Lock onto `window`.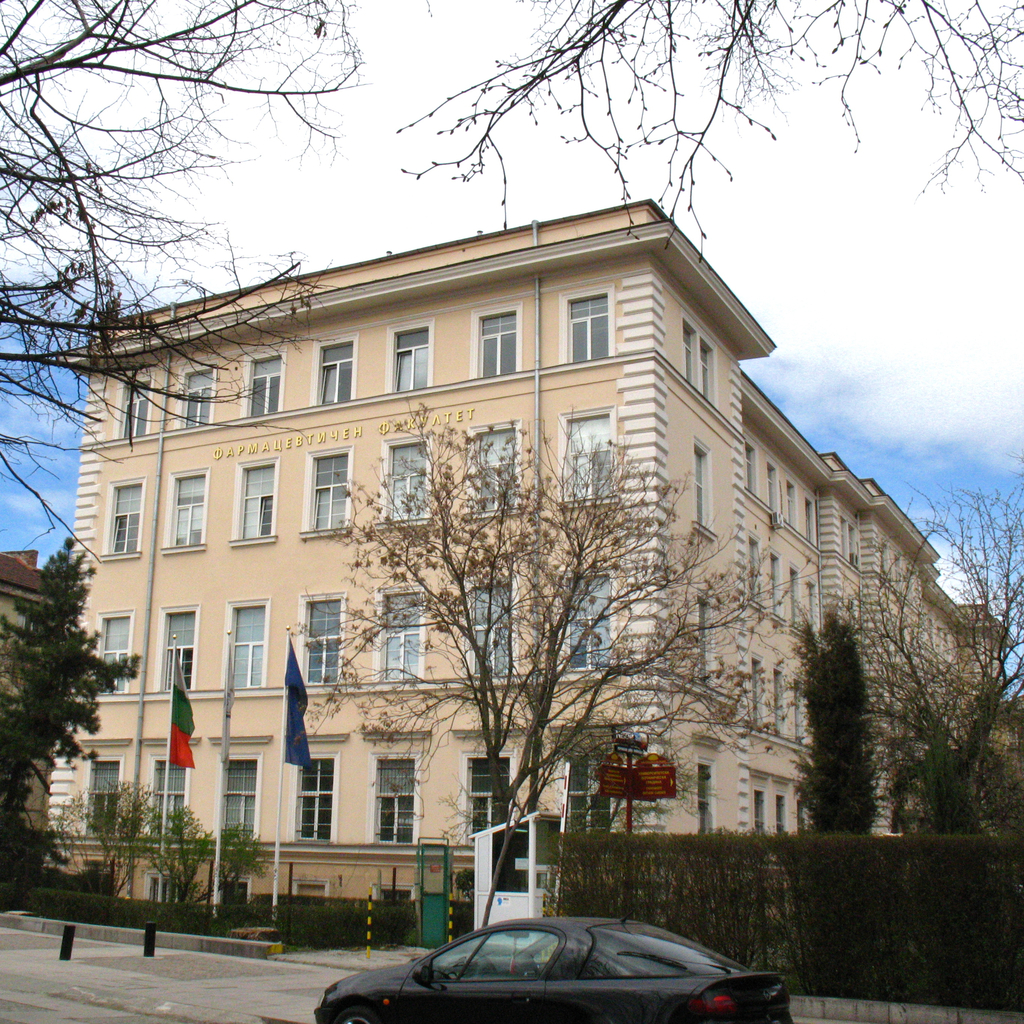
Locked: (x1=570, y1=757, x2=610, y2=832).
